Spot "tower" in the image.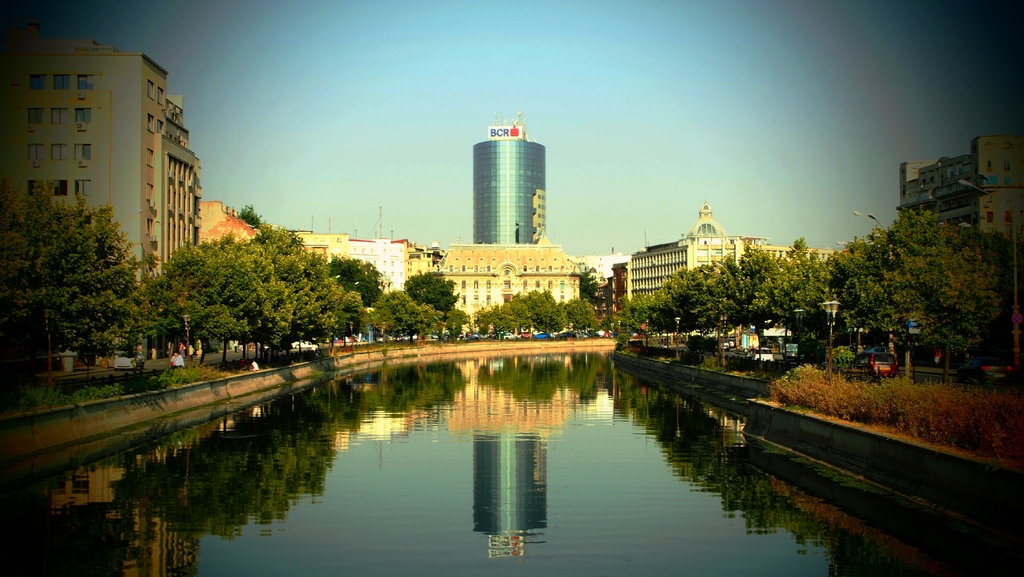
"tower" found at (x1=0, y1=26, x2=207, y2=284).
